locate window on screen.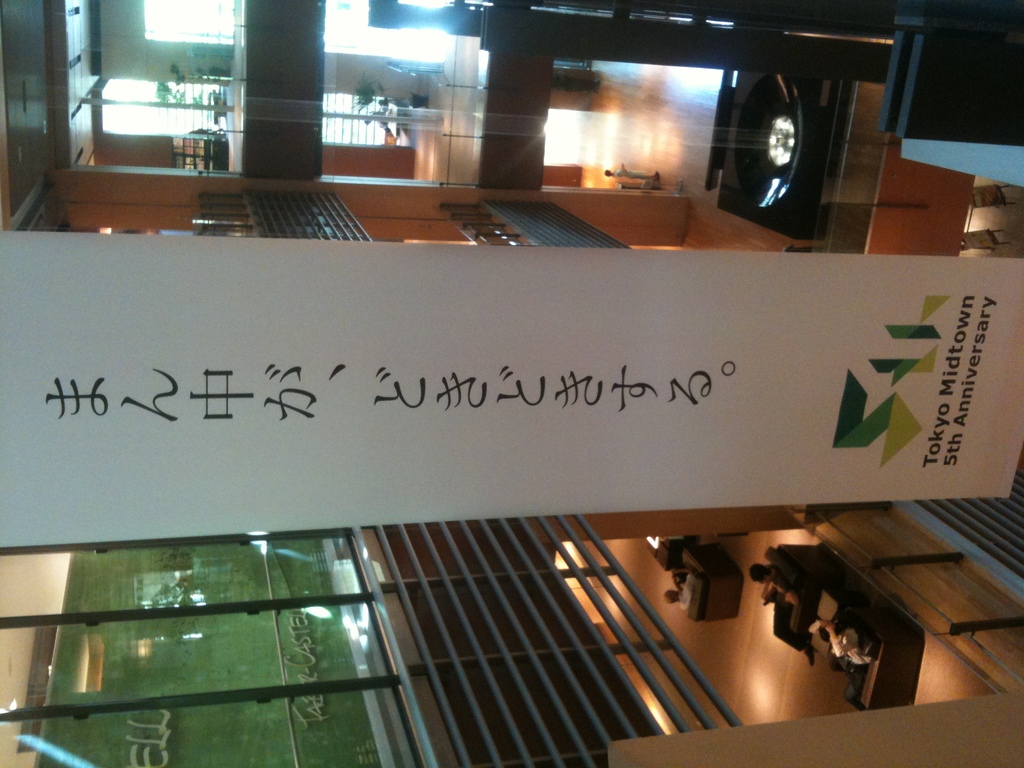
On screen at [left=141, top=0, right=237, bottom=45].
